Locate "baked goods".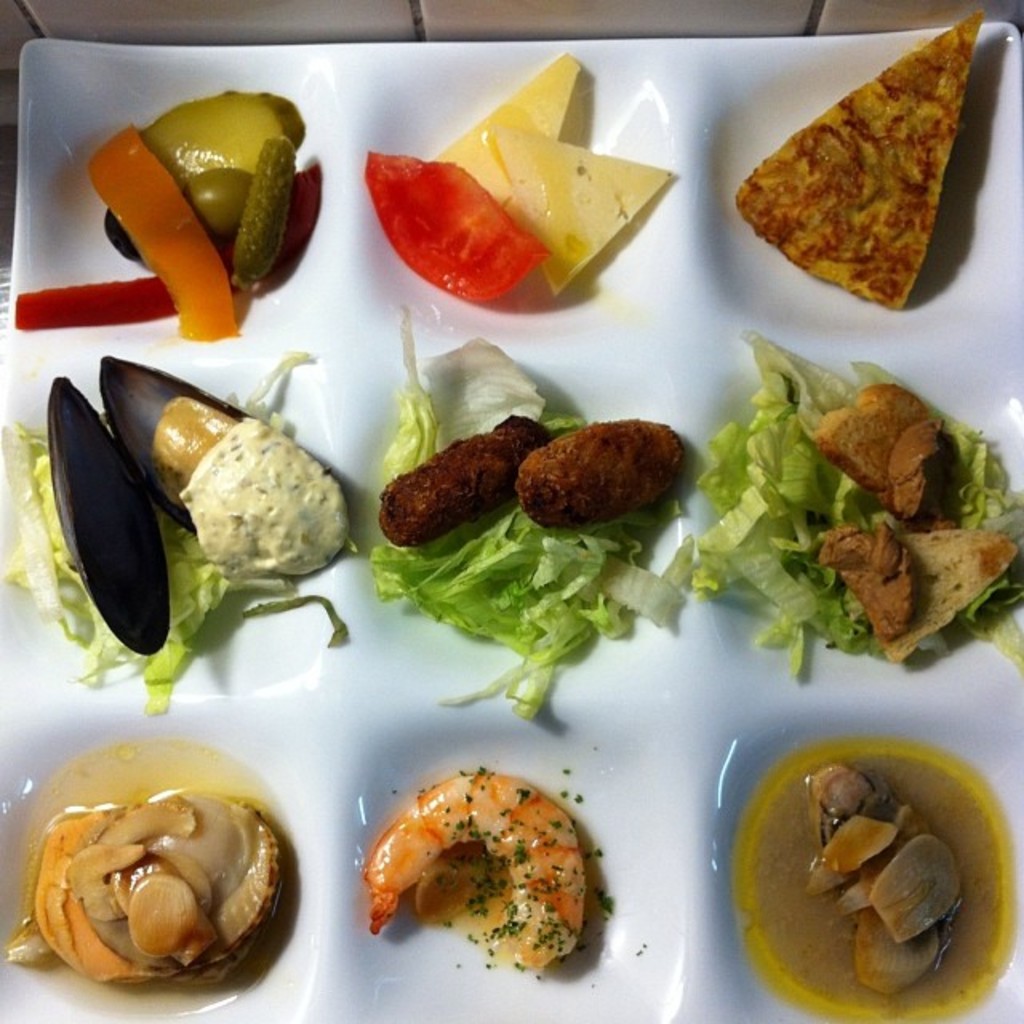
Bounding box: x1=741 y1=27 x2=1008 y2=312.
